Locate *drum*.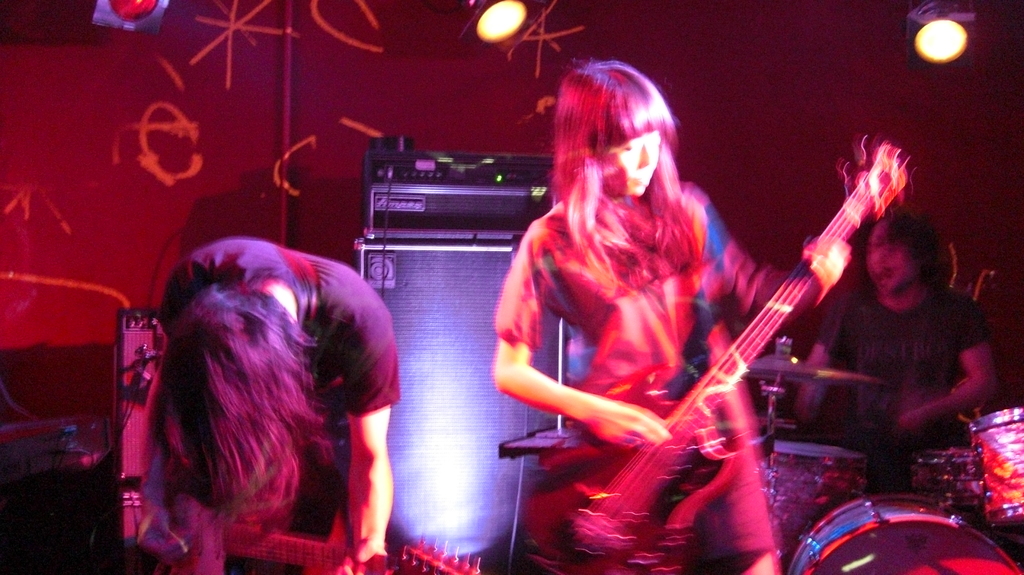
Bounding box: (left=748, top=440, right=867, bottom=566).
